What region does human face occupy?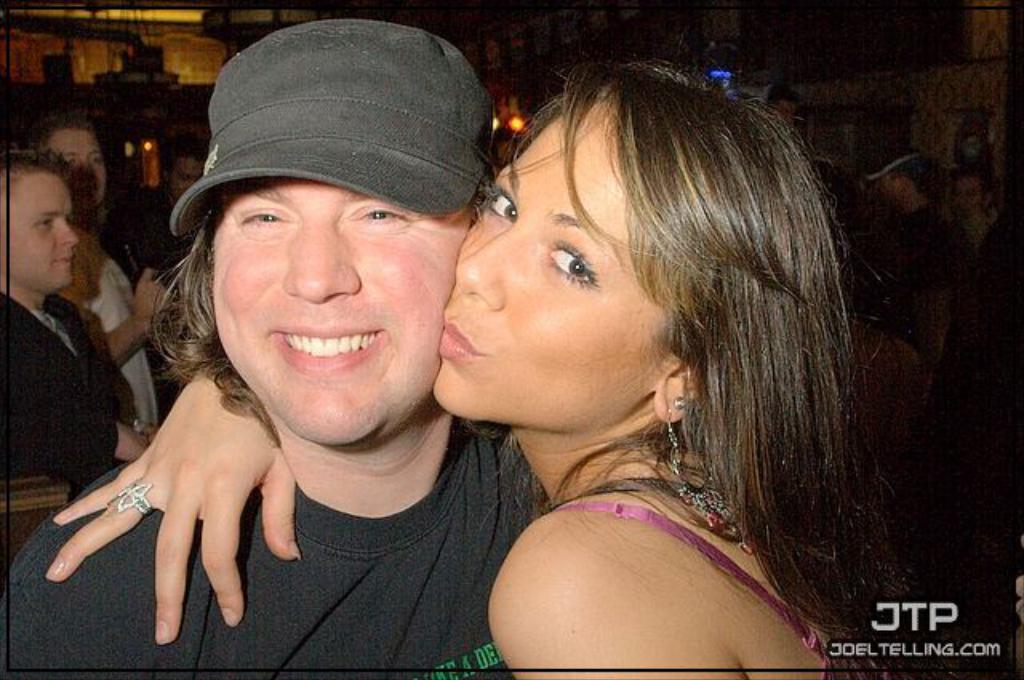
select_region(0, 170, 78, 286).
